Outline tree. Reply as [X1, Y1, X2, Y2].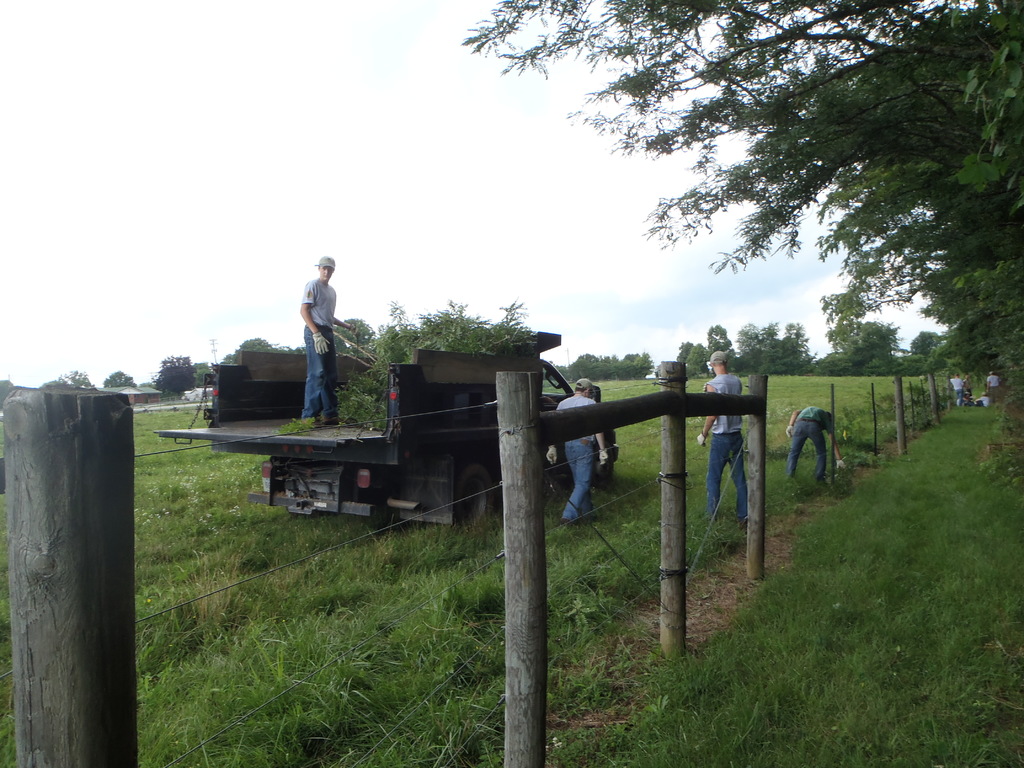
[158, 353, 192, 397].
